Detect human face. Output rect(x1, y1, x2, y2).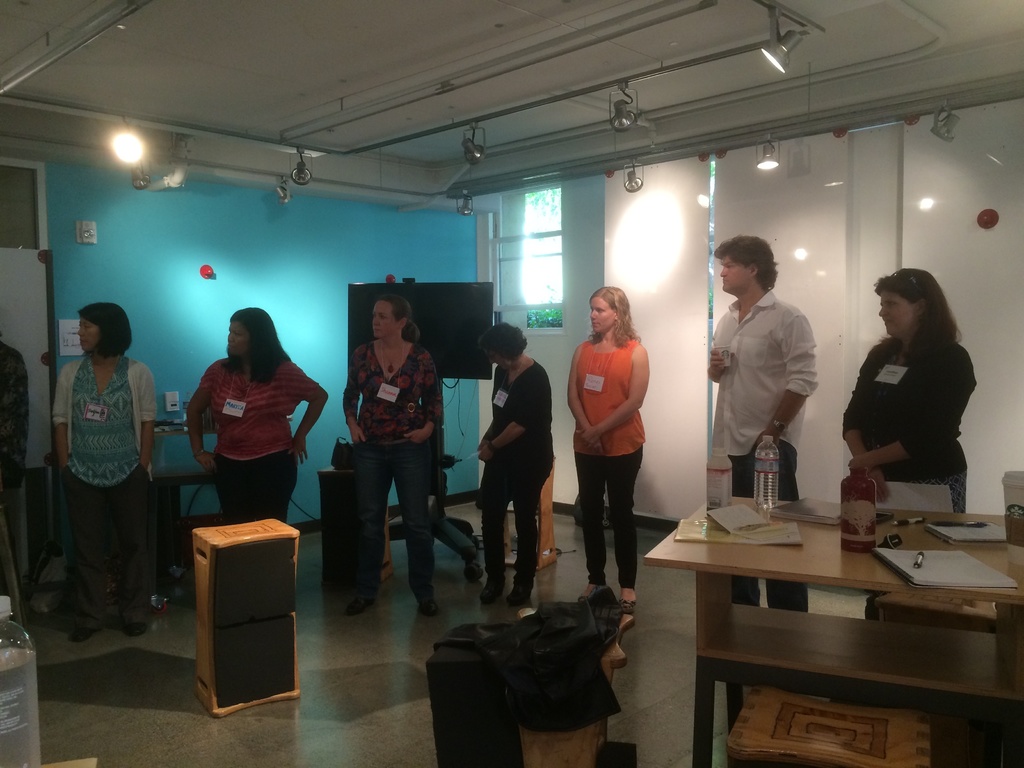
rect(721, 253, 753, 291).
